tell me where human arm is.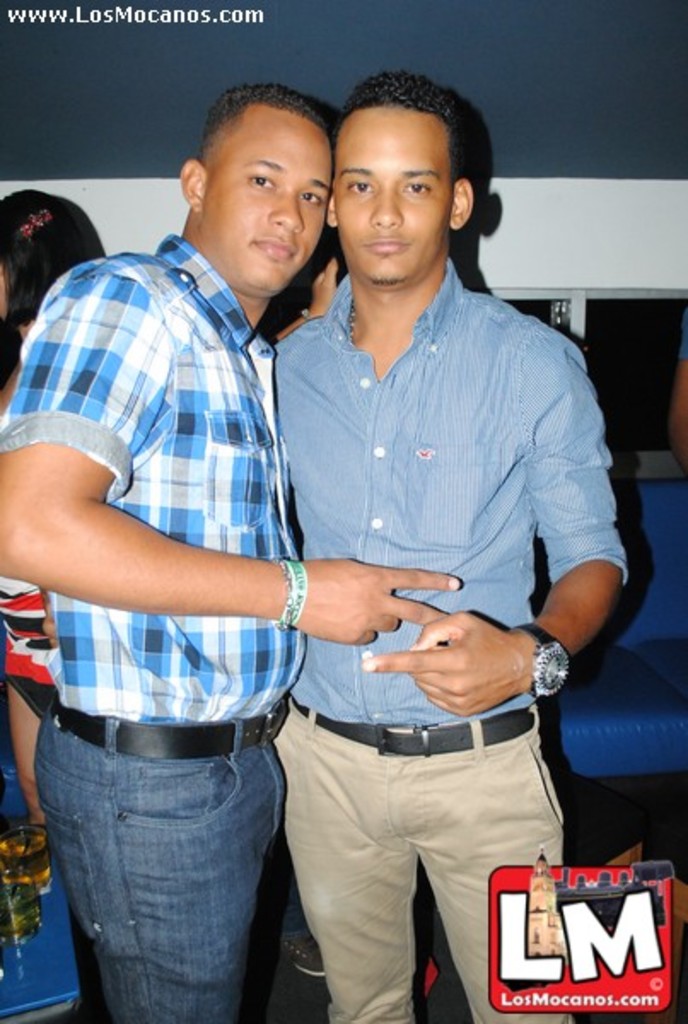
human arm is at (27, 474, 246, 618).
